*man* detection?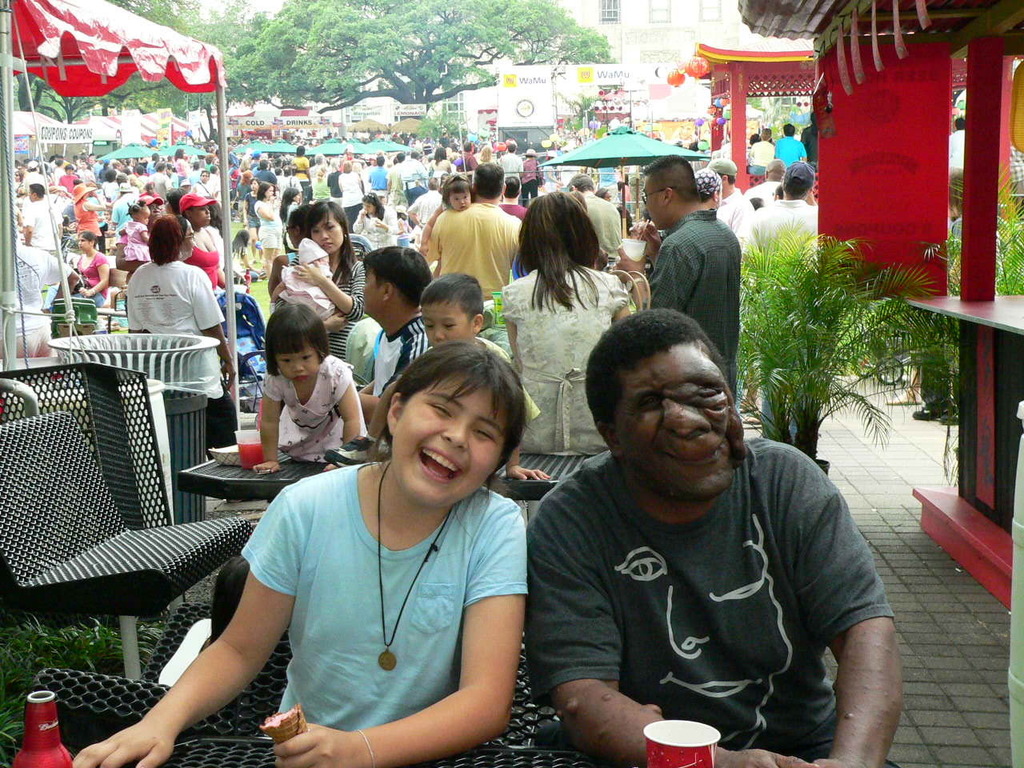
398:150:426:205
